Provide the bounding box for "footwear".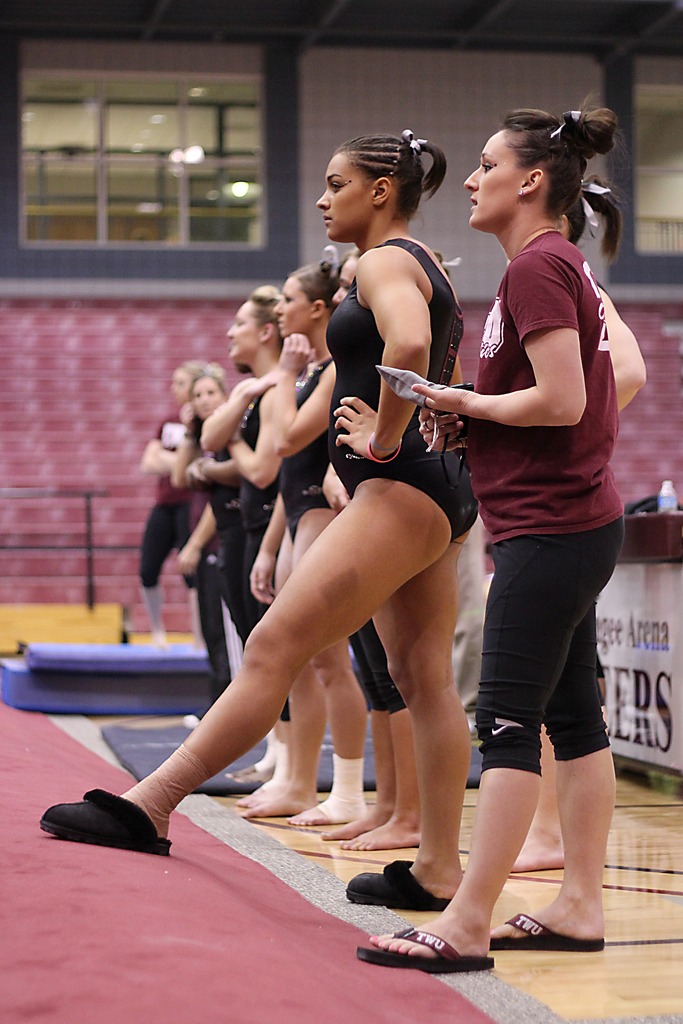
{"left": 351, "top": 929, "right": 495, "bottom": 970}.
